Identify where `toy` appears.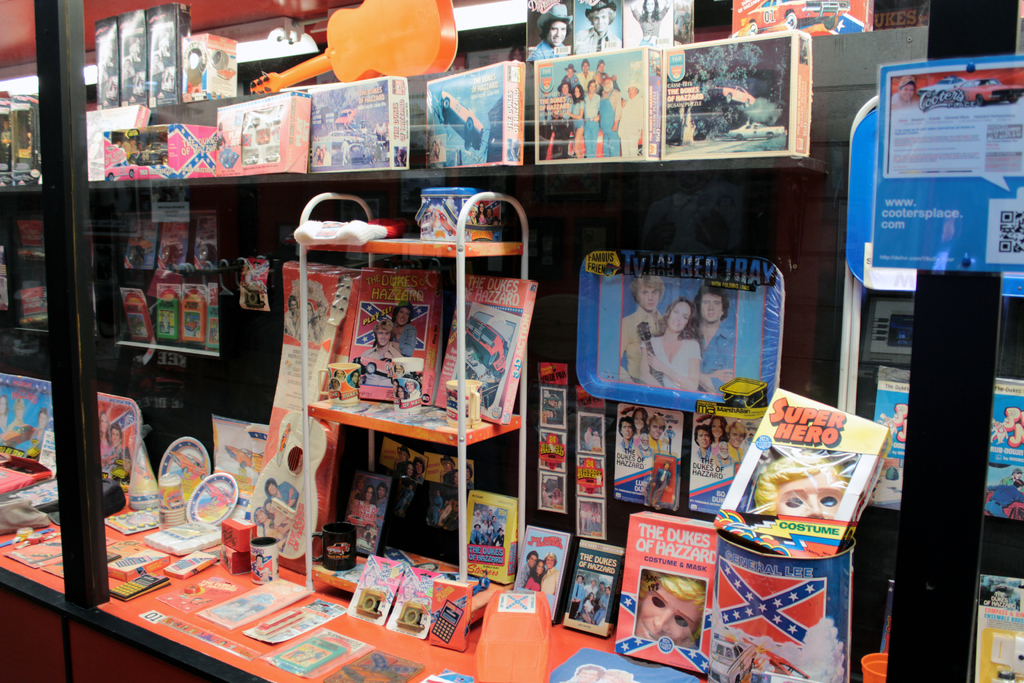
Appears at 646/463/669/504.
